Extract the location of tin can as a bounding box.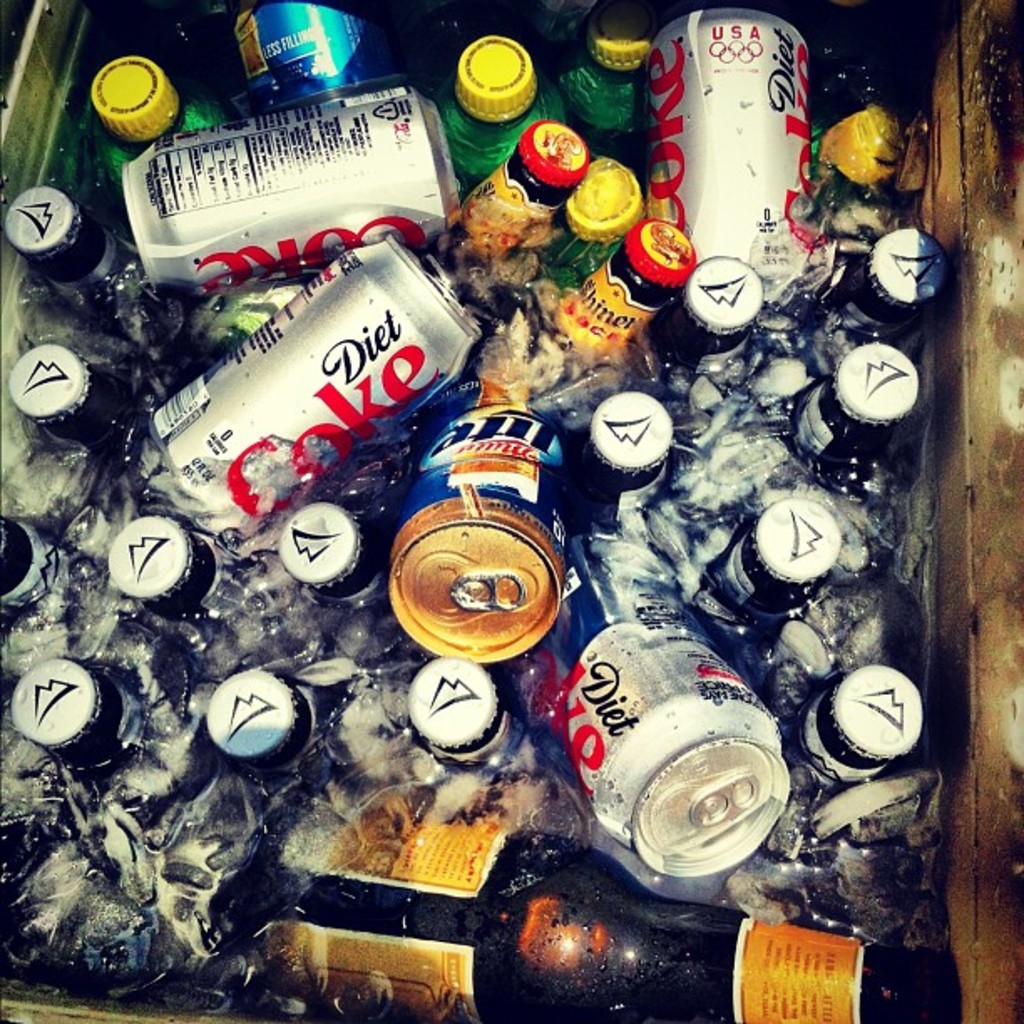
bbox=[149, 229, 485, 544].
